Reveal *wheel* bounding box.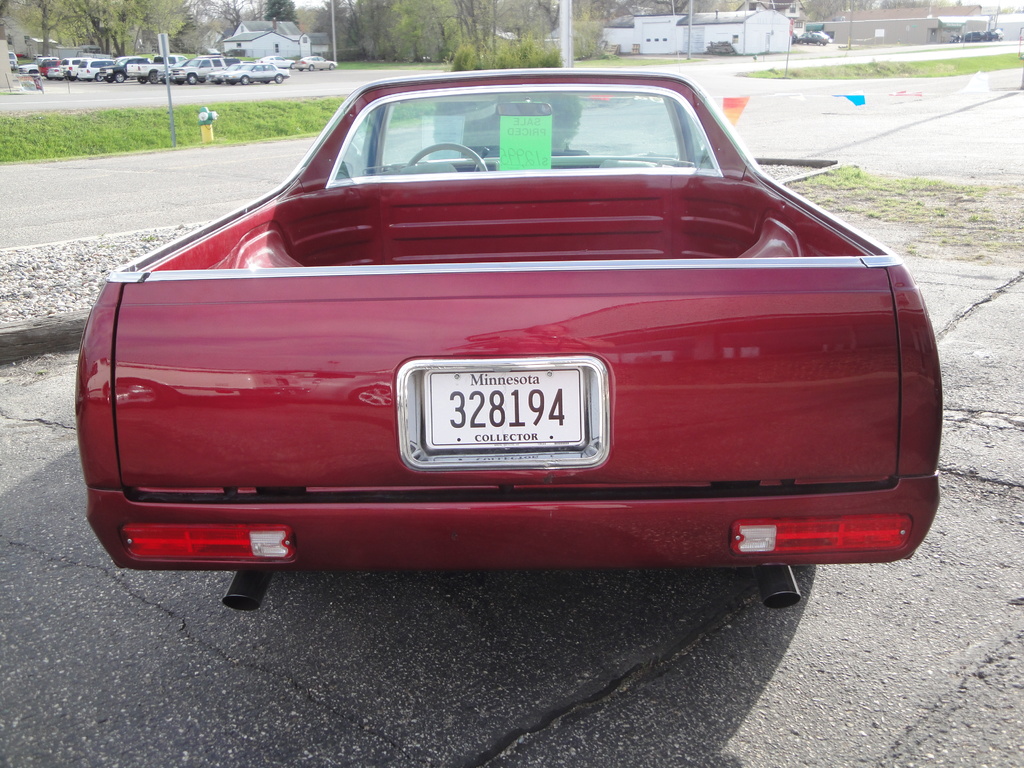
Revealed: x1=290 y1=63 x2=295 y2=70.
